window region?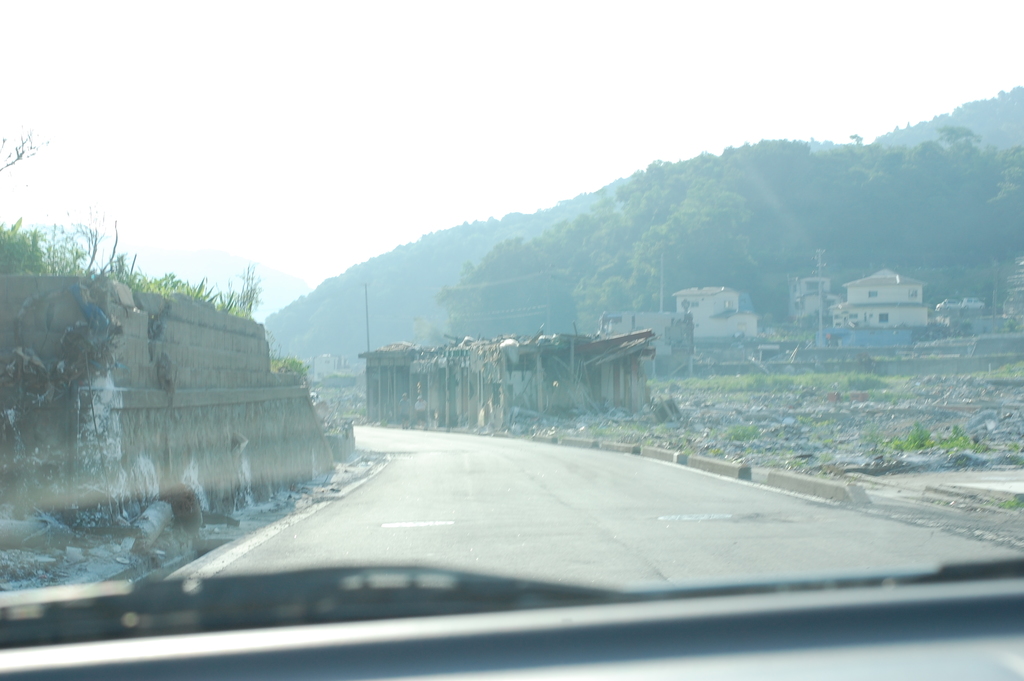
<region>0, 0, 1023, 657</region>
